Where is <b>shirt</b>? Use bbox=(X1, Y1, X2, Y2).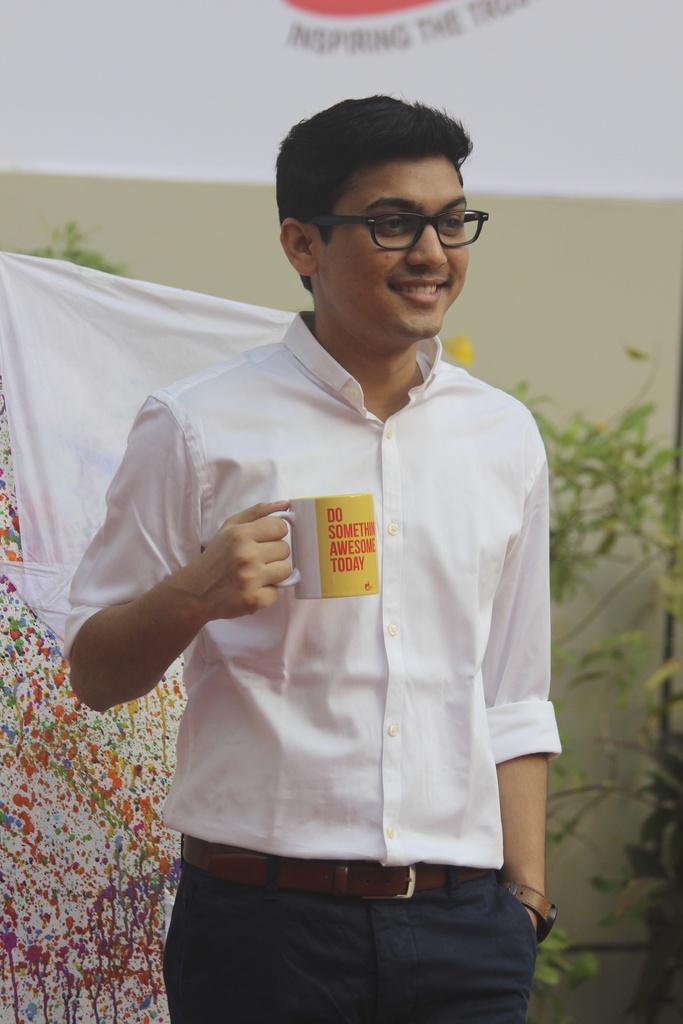
bbox=(64, 307, 564, 863).
